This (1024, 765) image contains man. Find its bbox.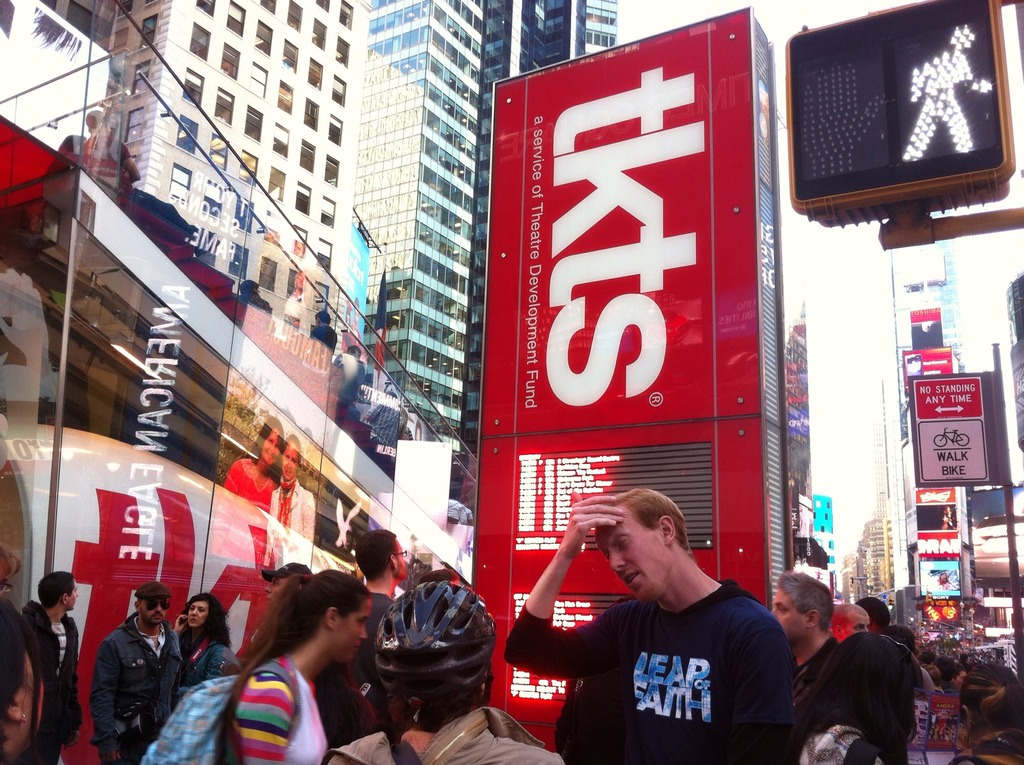
548,497,818,764.
